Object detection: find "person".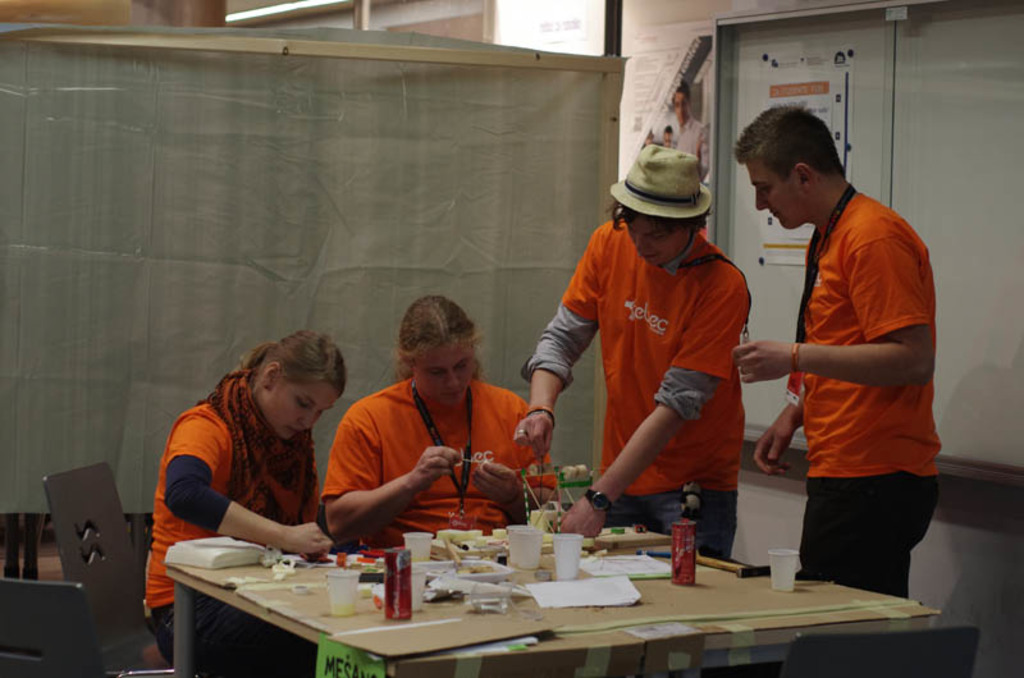
x1=319, y1=288, x2=541, y2=565.
